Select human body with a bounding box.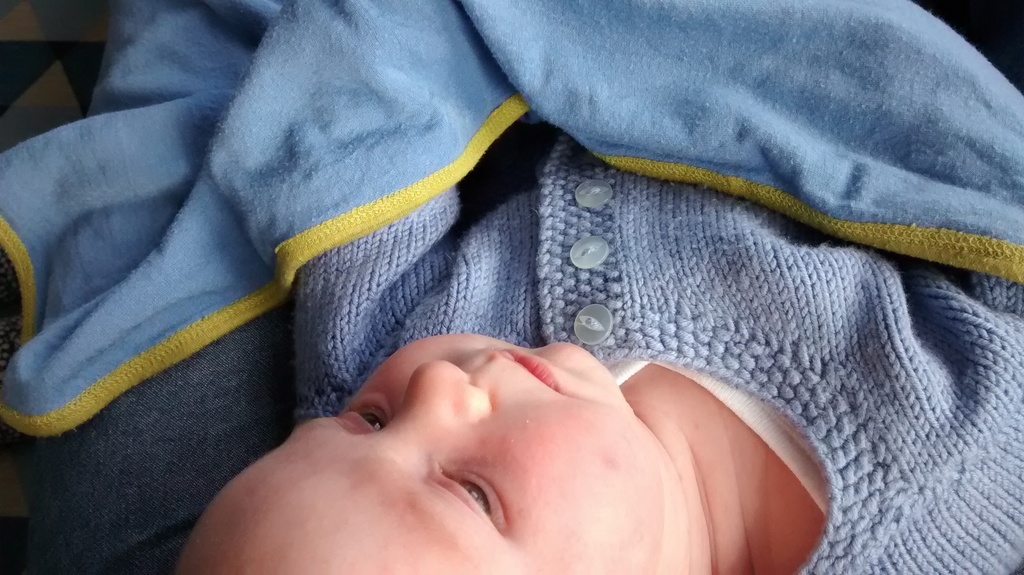
{"x1": 12, "y1": 0, "x2": 1002, "y2": 553}.
